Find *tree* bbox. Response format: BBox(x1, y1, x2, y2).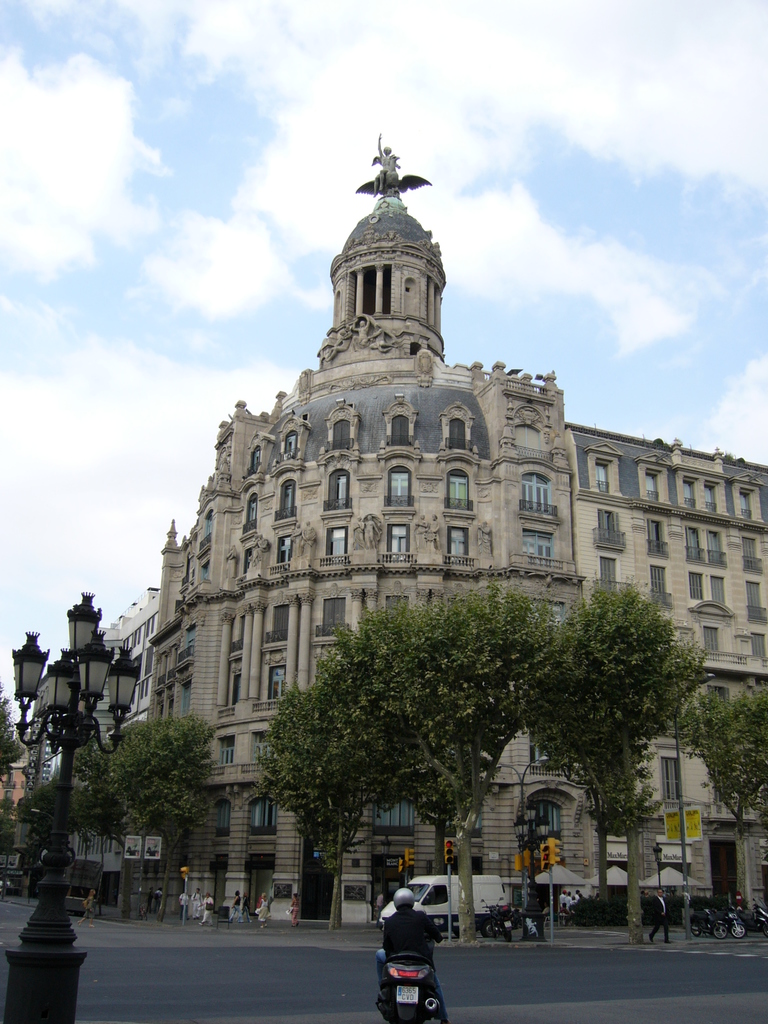
BBox(248, 547, 659, 913).
